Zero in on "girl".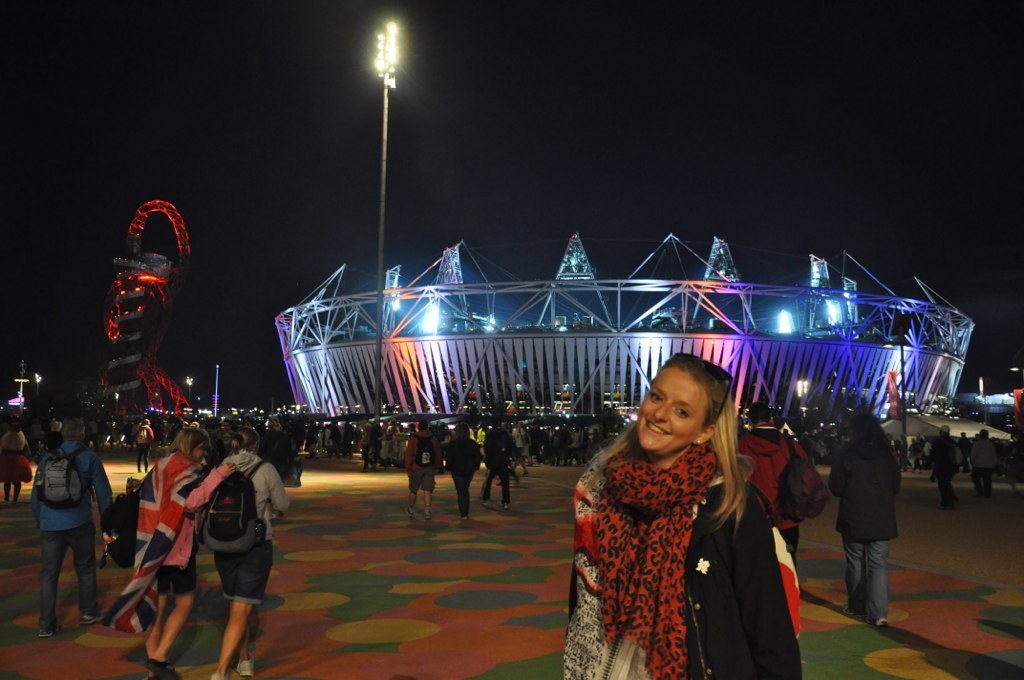
Zeroed in: 563/351/802/679.
